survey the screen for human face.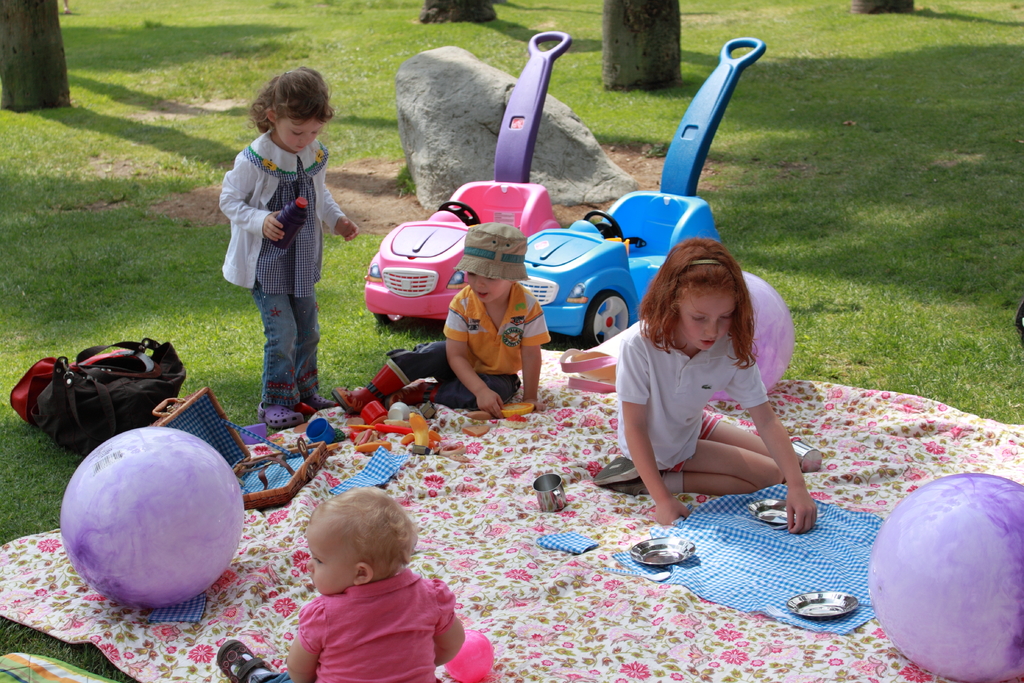
Survey found: x1=669 y1=292 x2=736 y2=350.
